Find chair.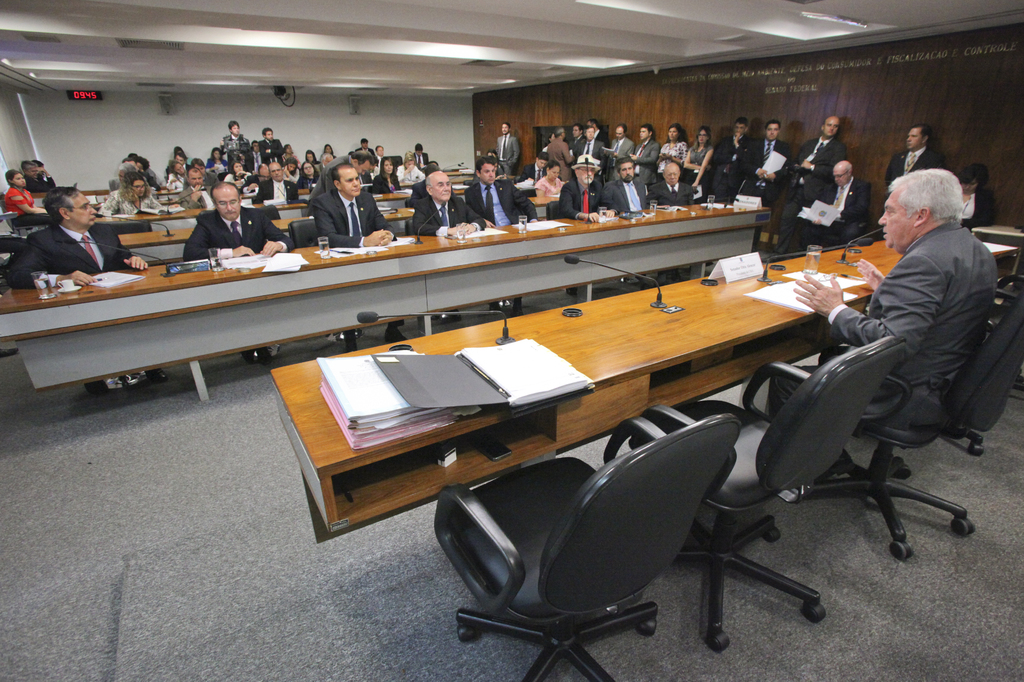
[x1=0, y1=235, x2=25, y2=361].
